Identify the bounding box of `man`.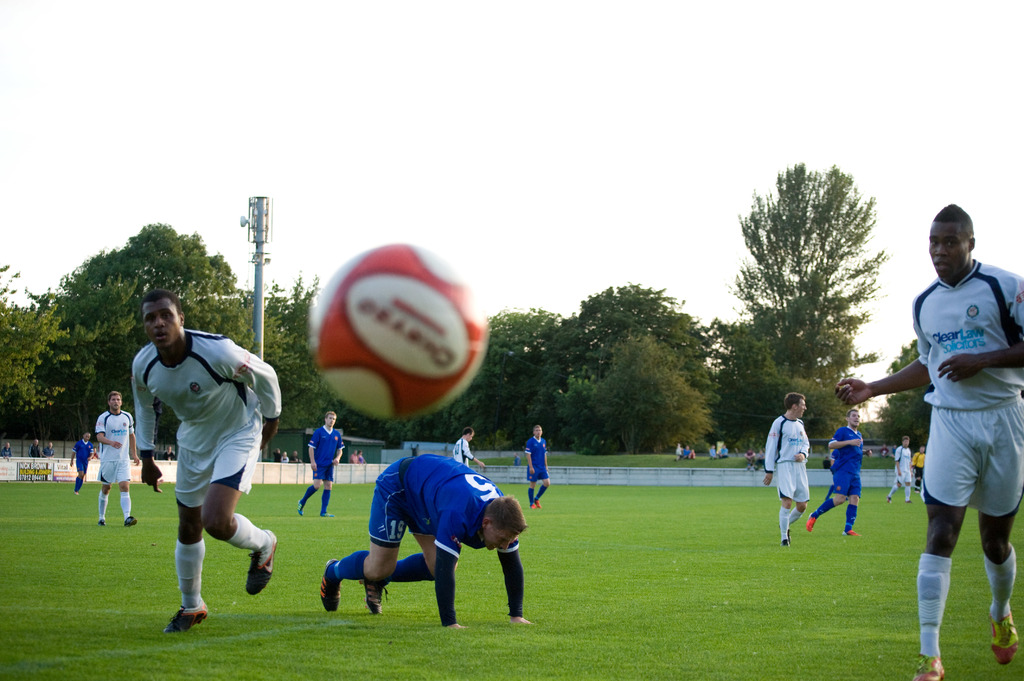
box=[28, 439, 41, 456].
